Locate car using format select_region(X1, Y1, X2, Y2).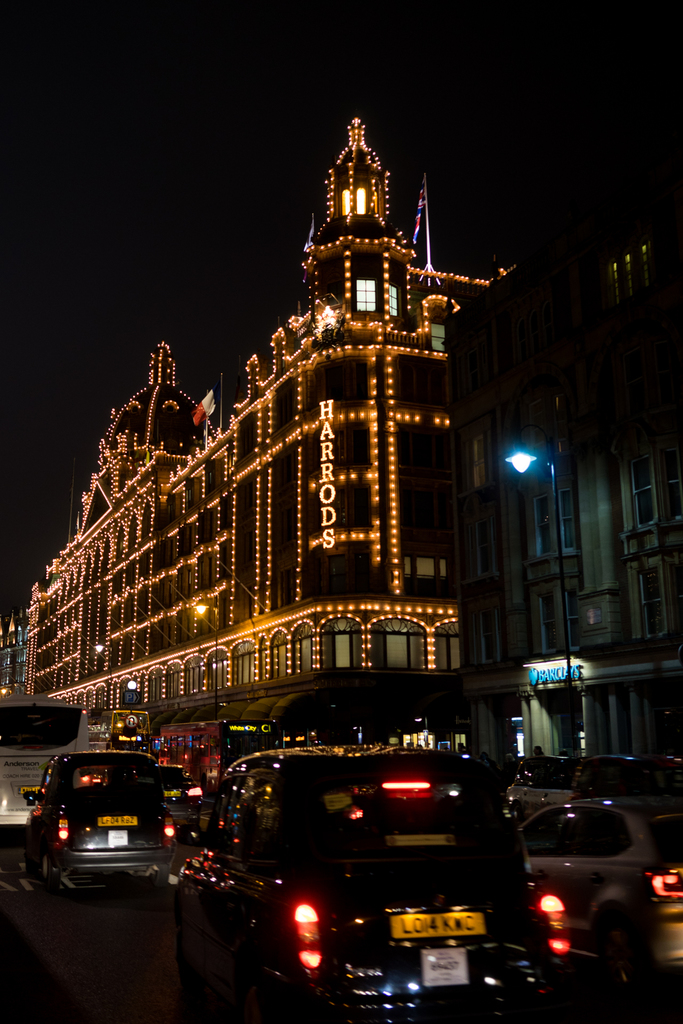
select_region(572, 755, 682, 794).
